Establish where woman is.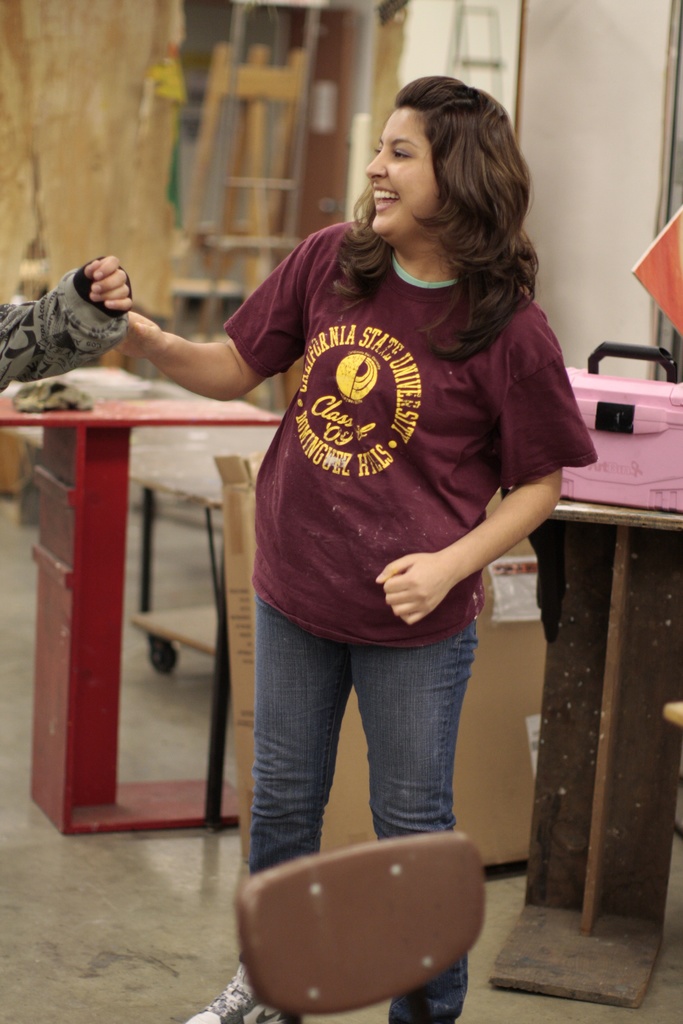
Established at (138,96,578,908).
